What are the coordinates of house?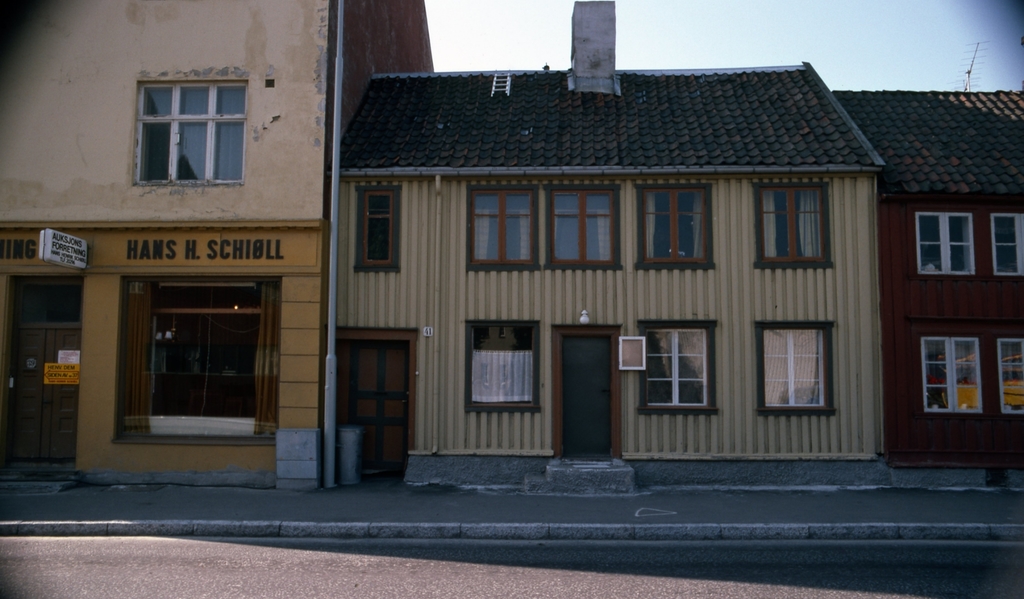
833:38:1023:490.
